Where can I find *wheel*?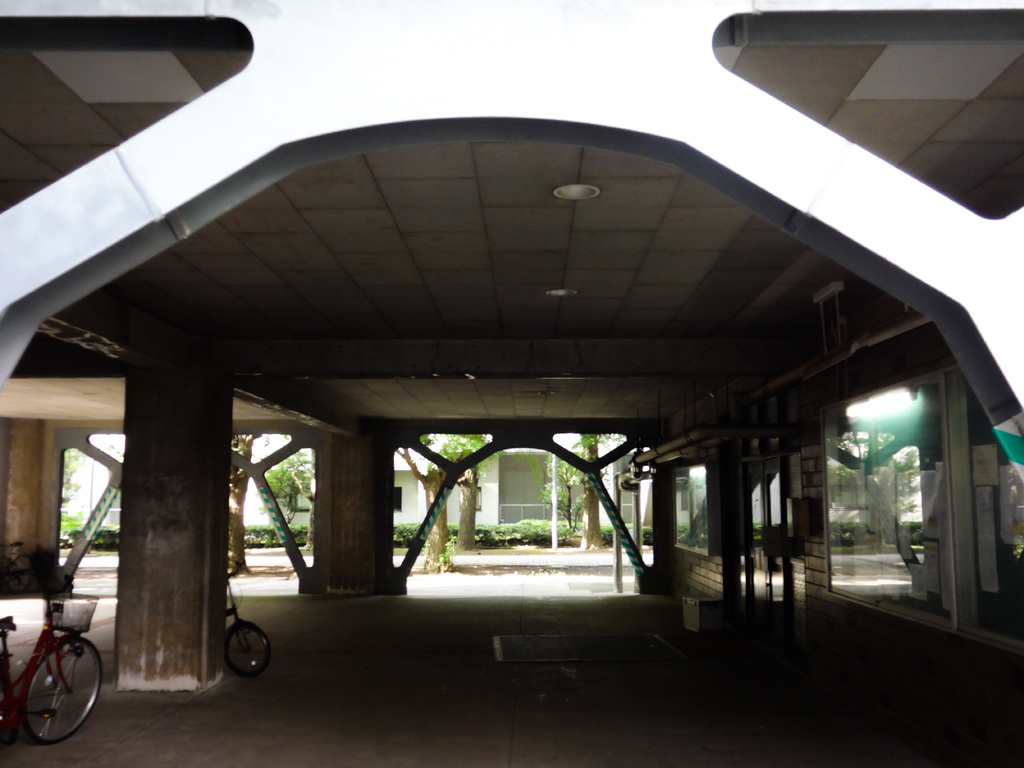
You can find it at <box>23,637,104,744</box>.
